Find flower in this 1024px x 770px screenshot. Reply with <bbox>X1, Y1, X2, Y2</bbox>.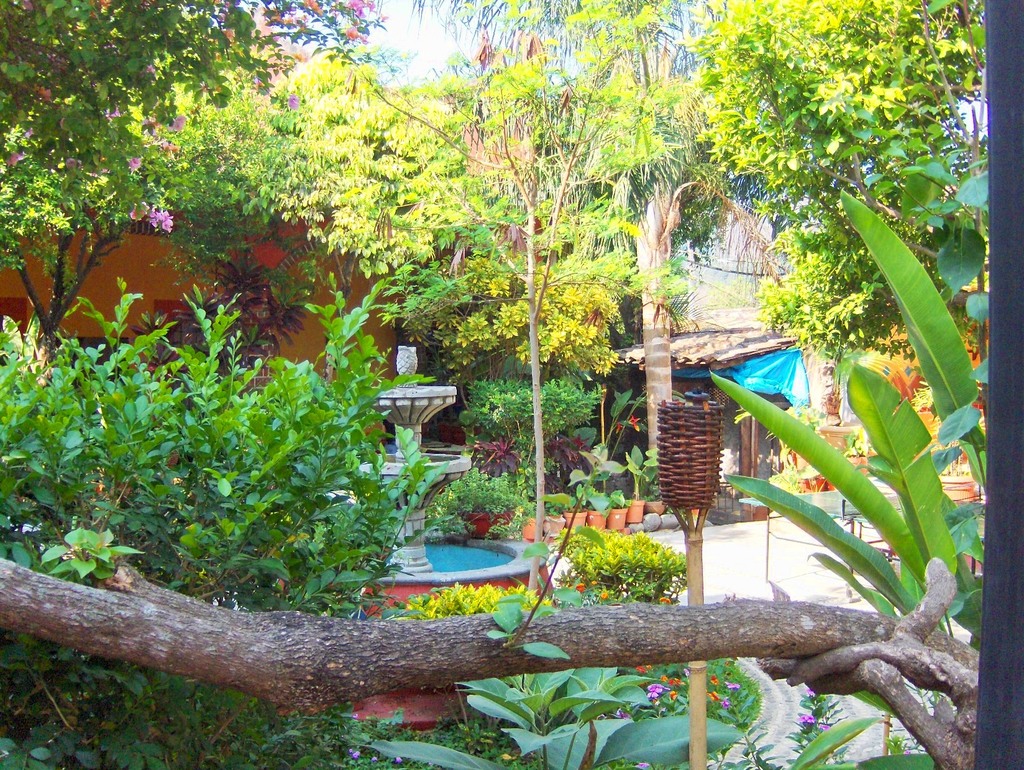
<bbox>707, 676, 718, 687</bbox>.
